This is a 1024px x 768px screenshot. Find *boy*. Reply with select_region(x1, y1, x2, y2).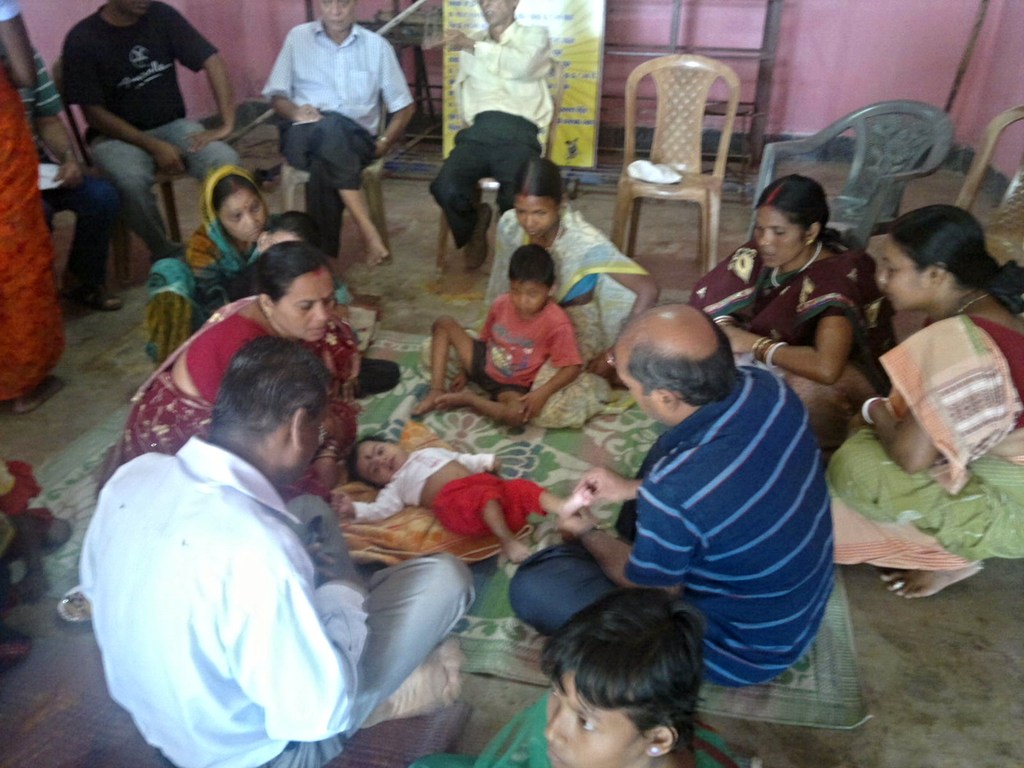
select_region(409, 243, 585, 428).
